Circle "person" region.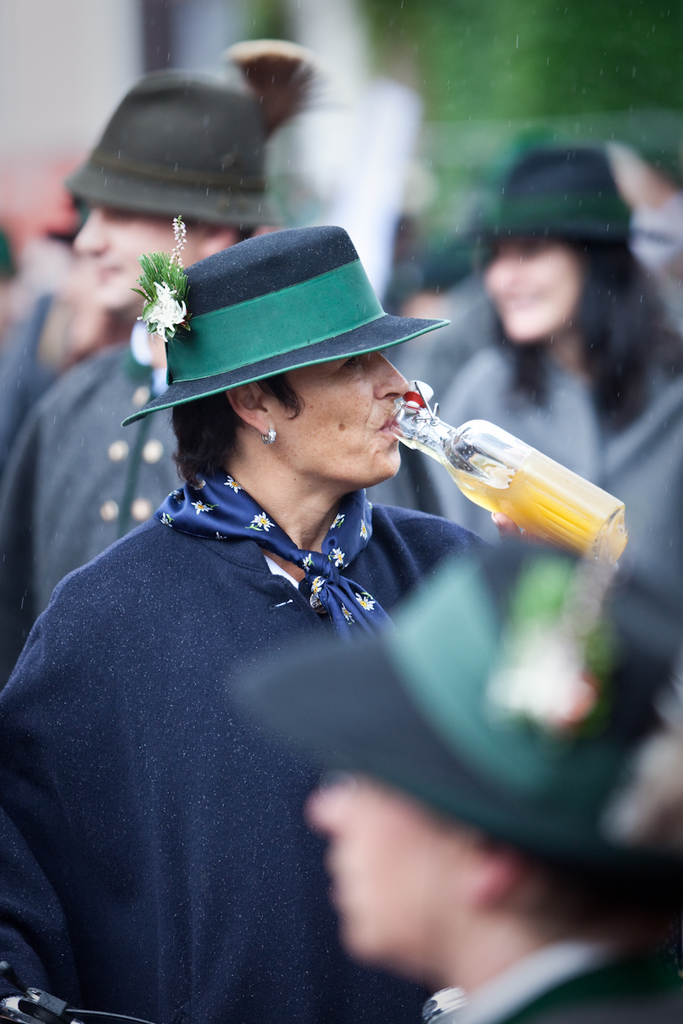
Region: [left=435, top=143, right=682, bottom=689].
